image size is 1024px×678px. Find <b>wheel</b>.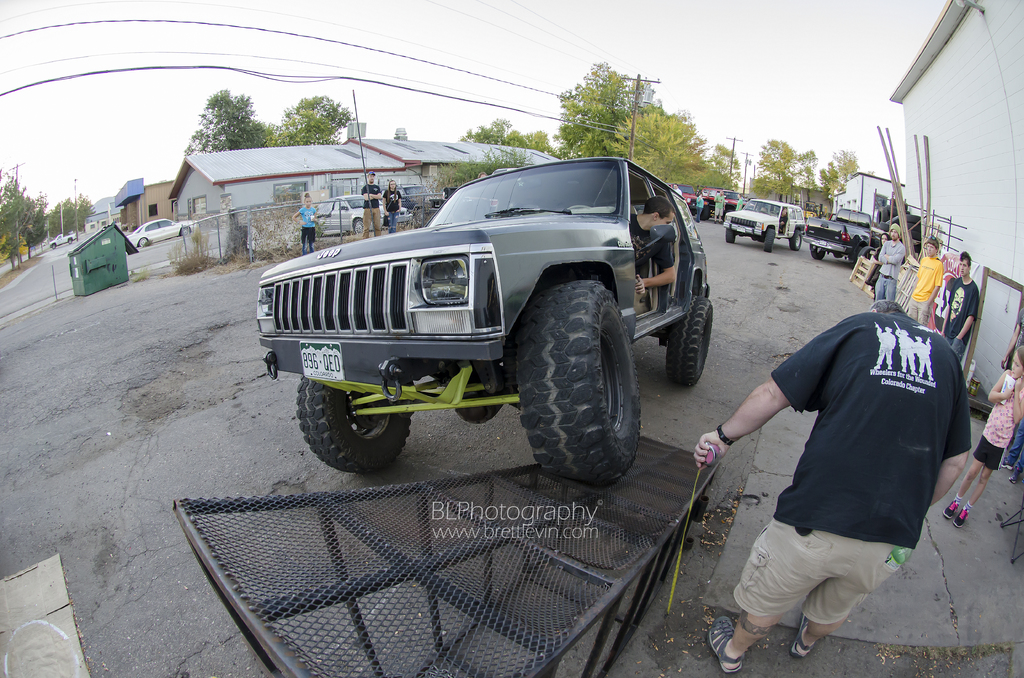
[left=515, top=267, right=637, bottom=487].
